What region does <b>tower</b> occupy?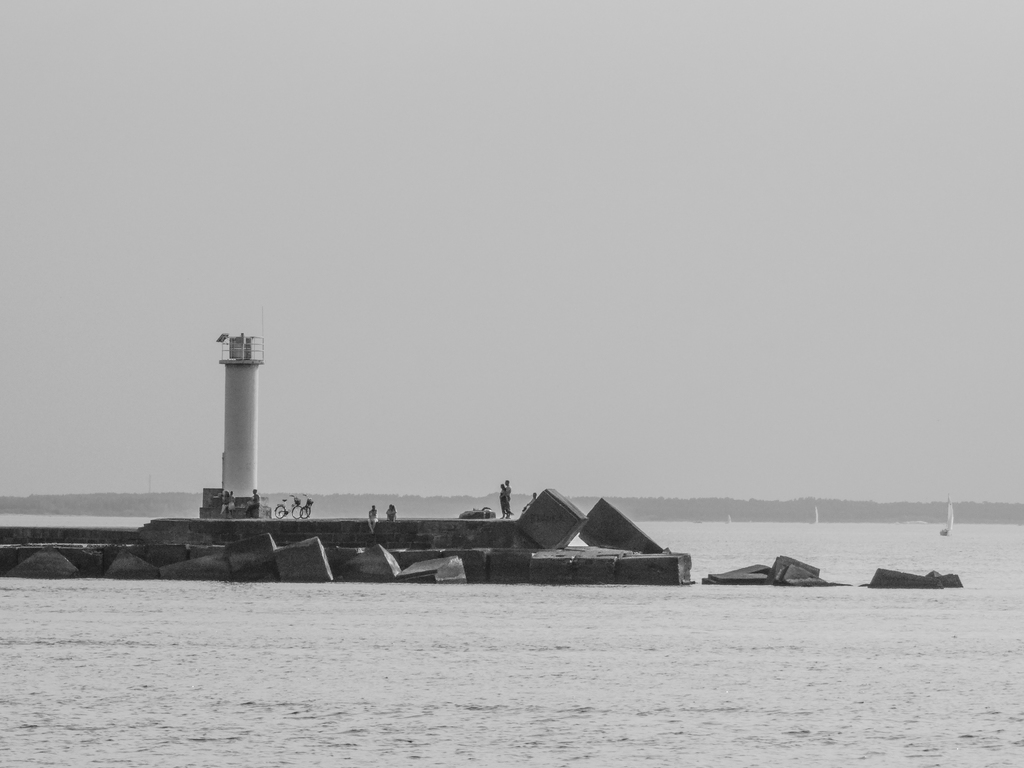
[211,322,281,485].
